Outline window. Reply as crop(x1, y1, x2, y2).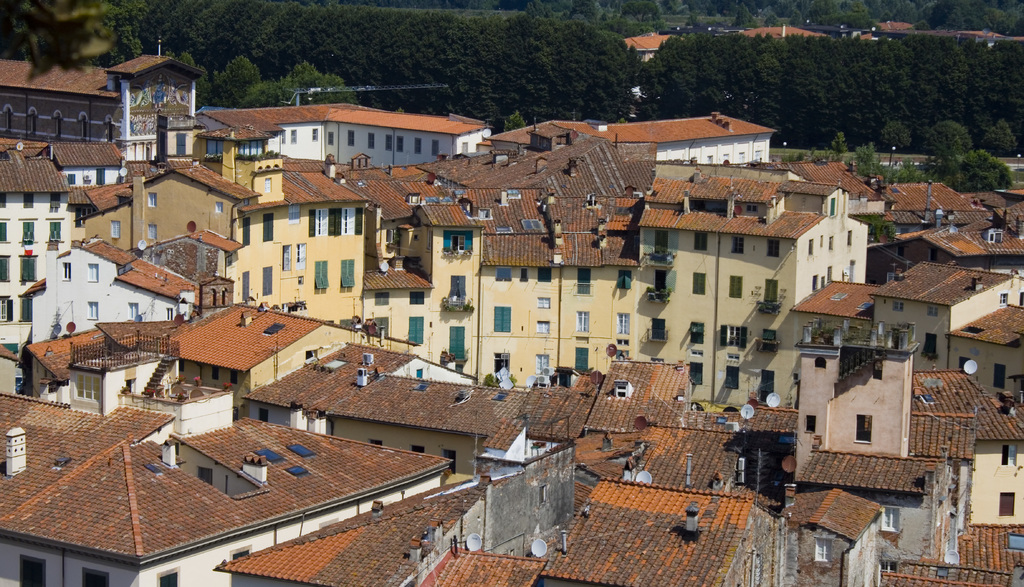
crop(533, 319, 552, 337).
